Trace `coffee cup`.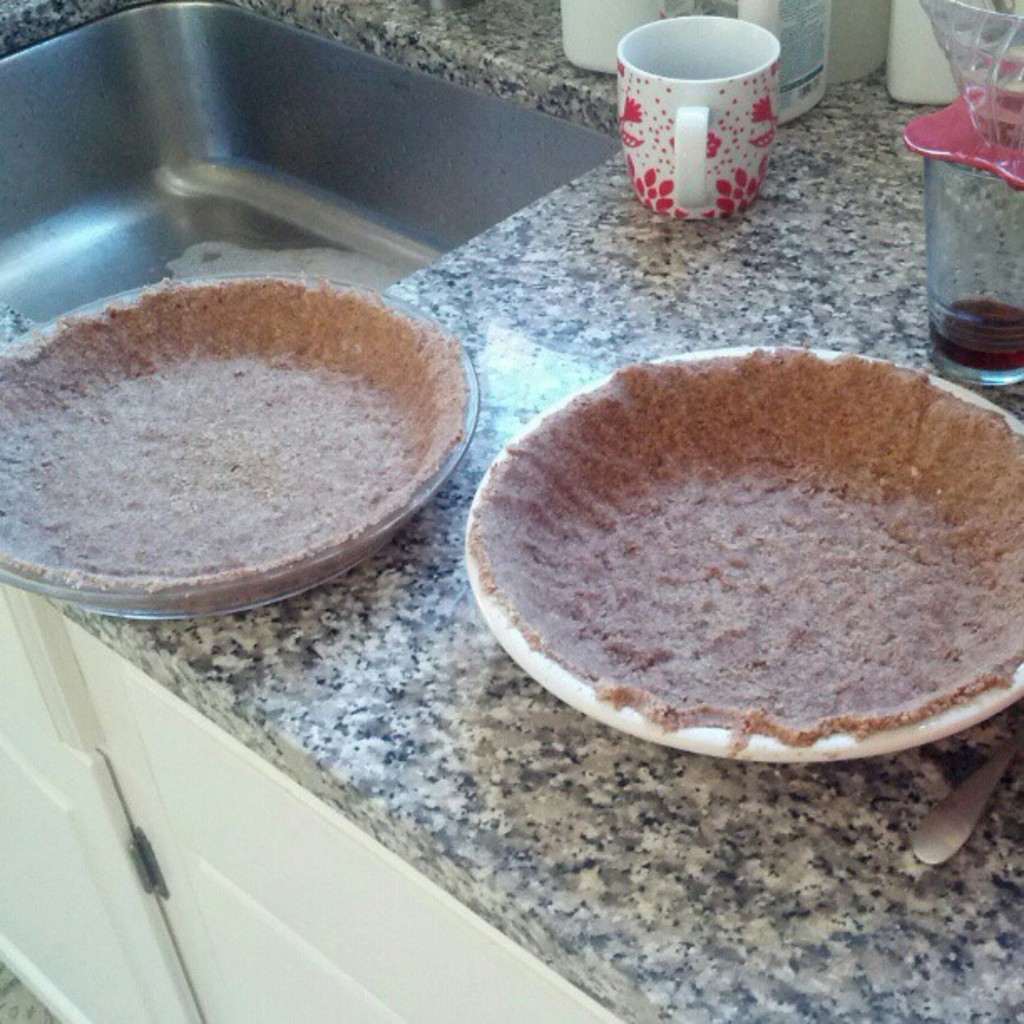
Traced to {"left": 616, "top": 13, "right": 785, "bottom": 224}.
